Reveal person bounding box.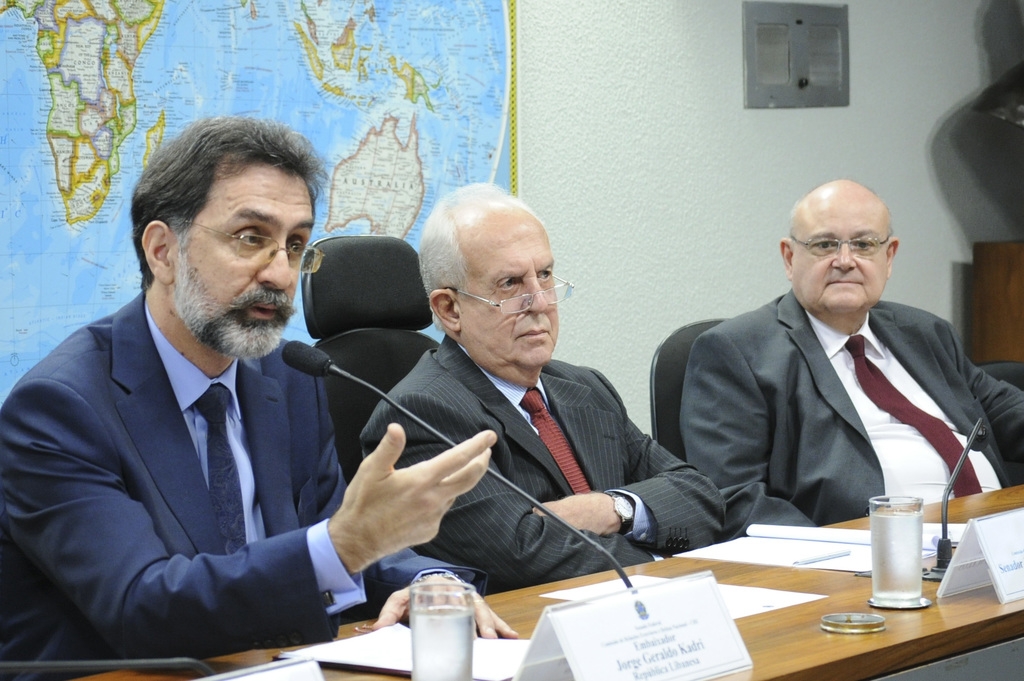
Revealed: <bbox>0, 115, 517, 679</bbox>.
